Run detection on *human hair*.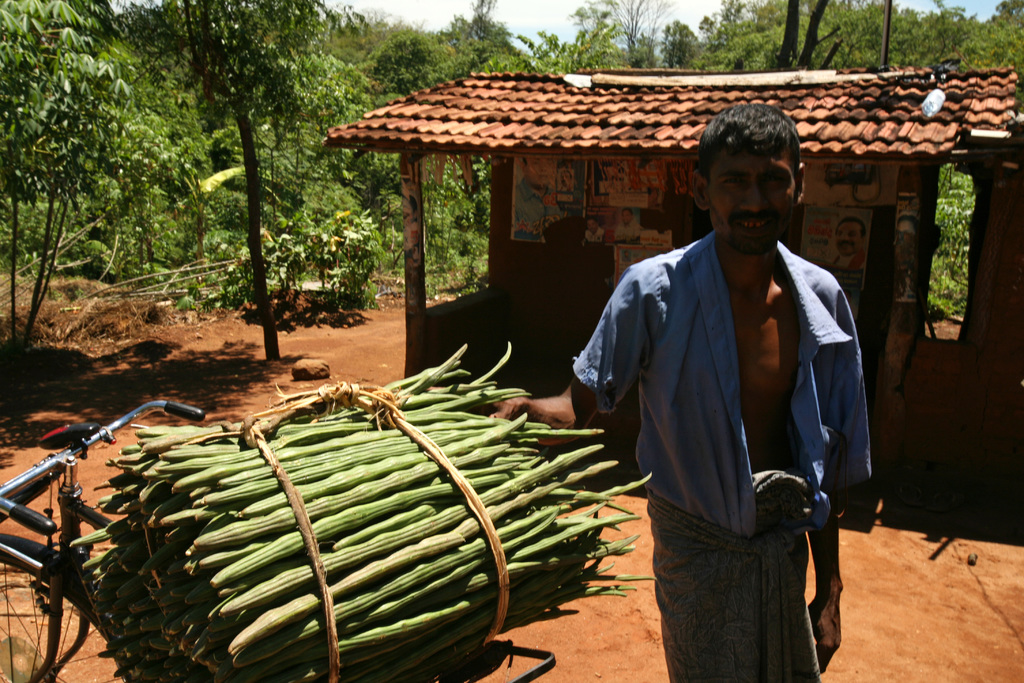
Result: 693/101/797/174.
